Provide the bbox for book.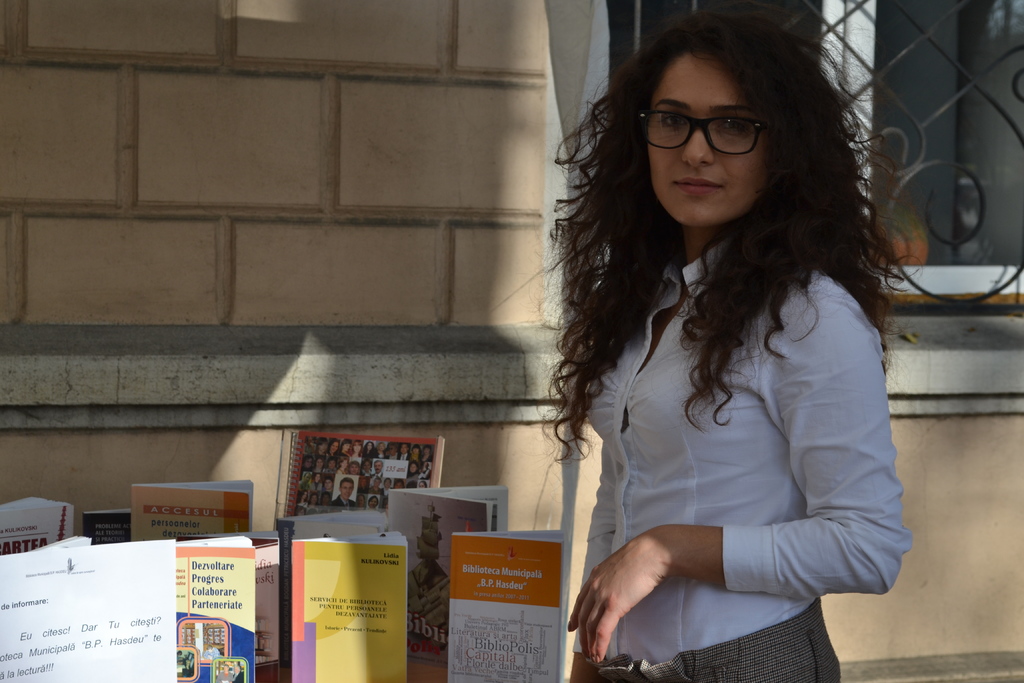
(0, 491, 72, 562).
